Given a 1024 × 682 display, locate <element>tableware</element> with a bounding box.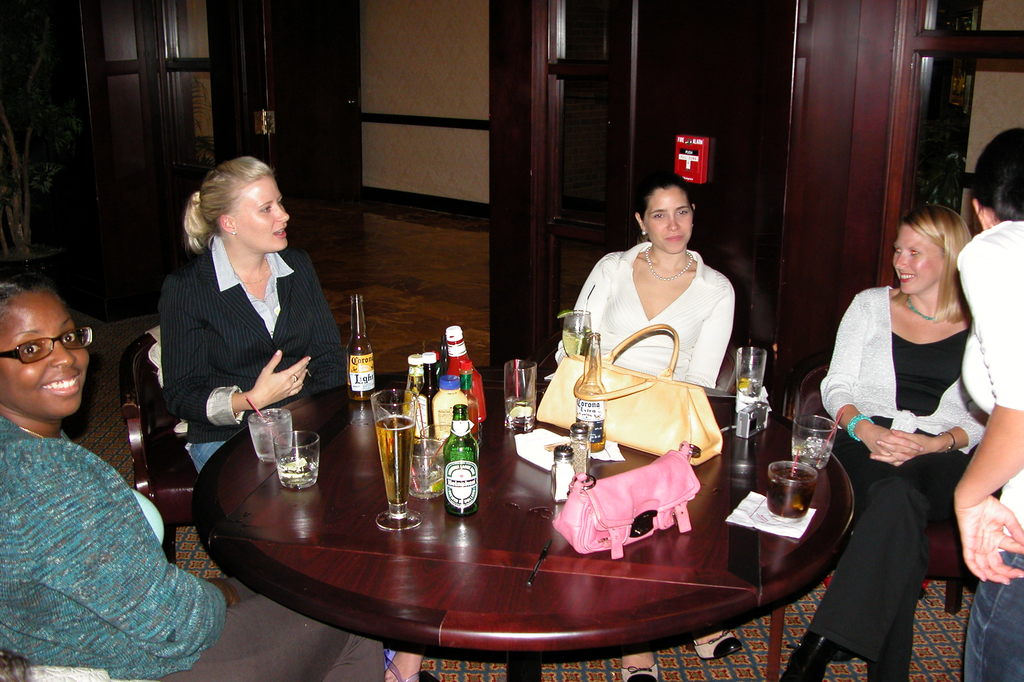
Located: left=570, top=423, right=594, bottom=475.
